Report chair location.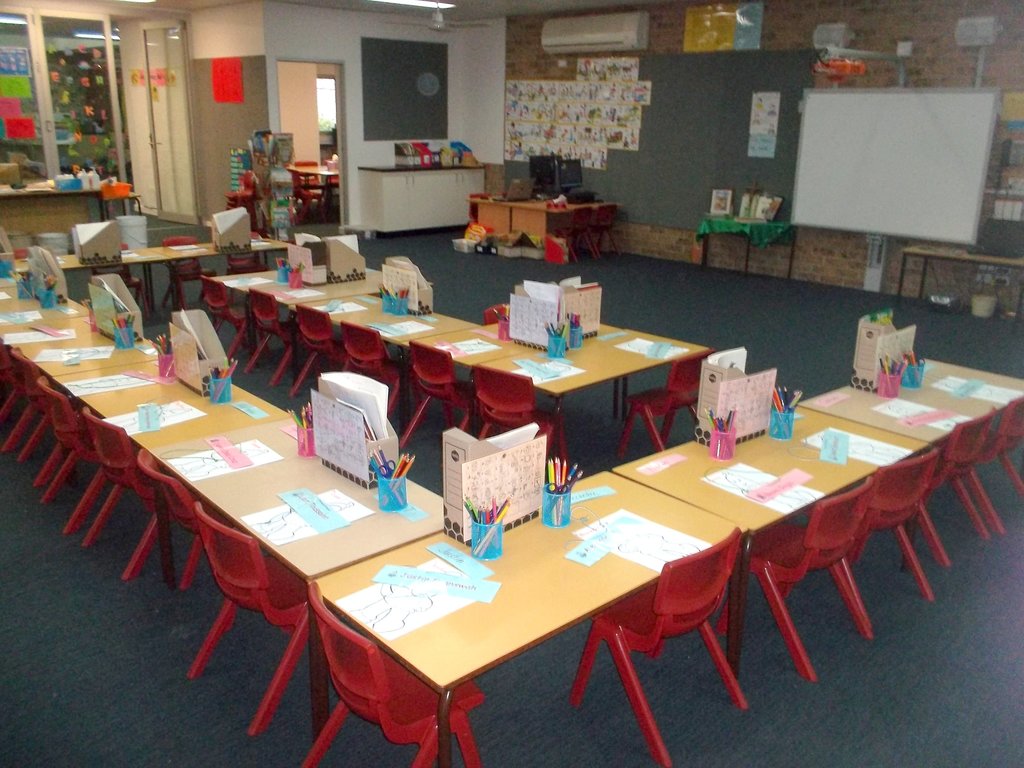
Report: (300,160,321,188).
